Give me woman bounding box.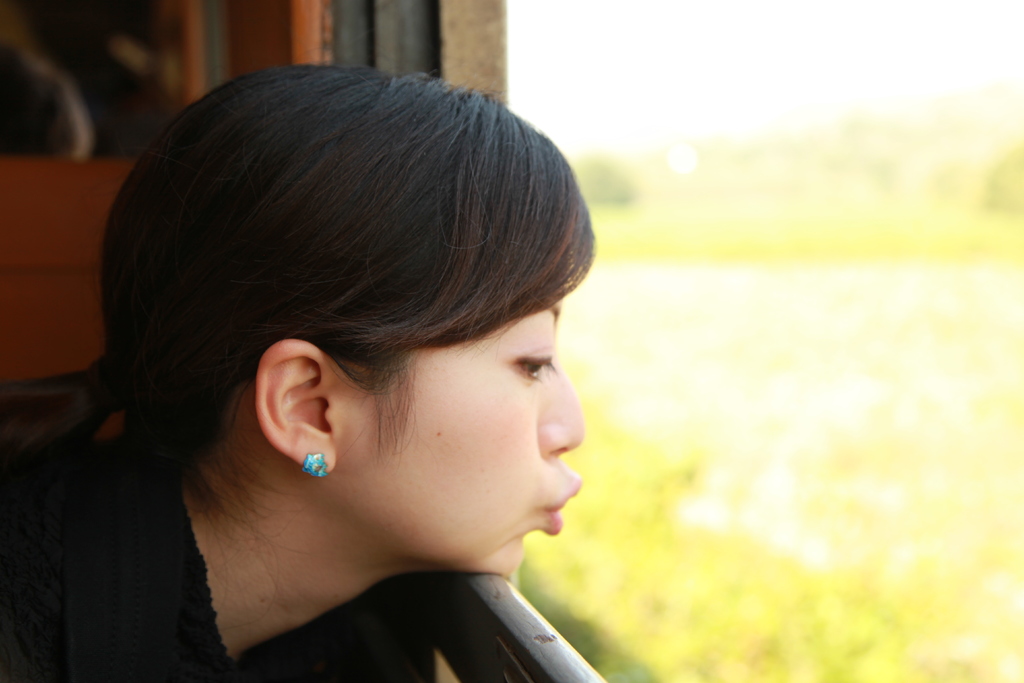
16 53 706 668.
